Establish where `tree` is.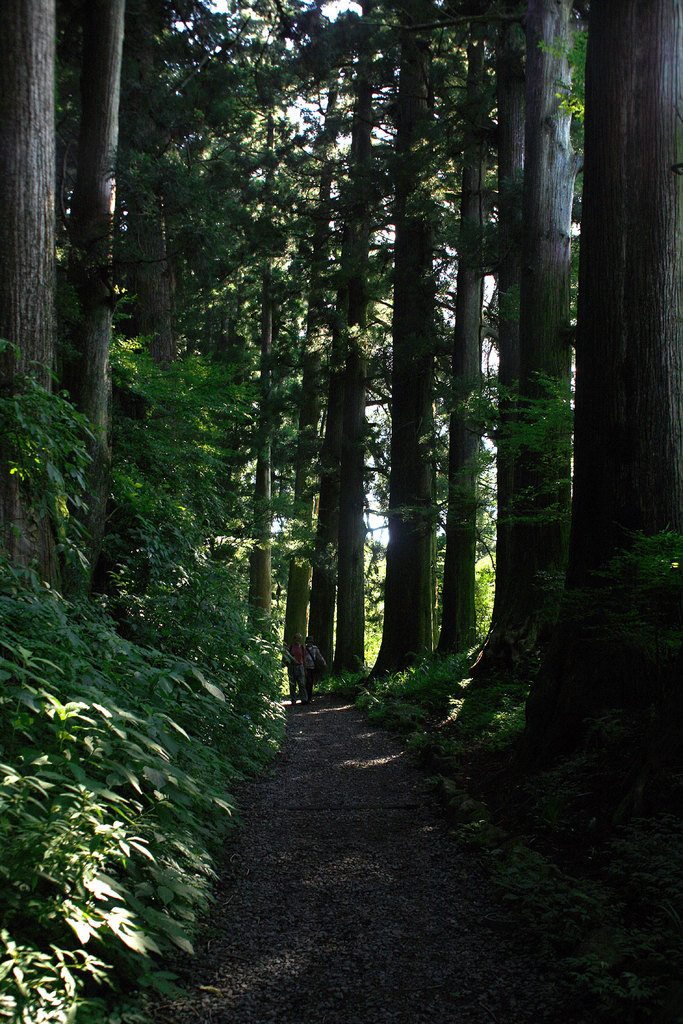
Established at box(62, 0, 128, 556).
